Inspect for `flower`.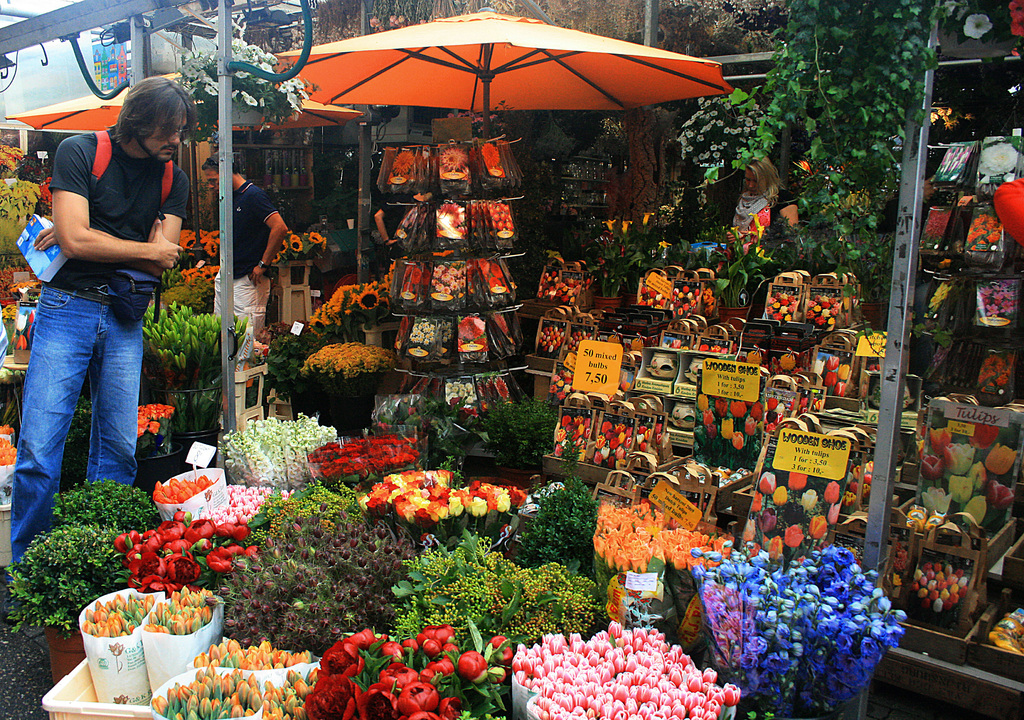
Inspection: BBox(1, 303, 17, 318).
